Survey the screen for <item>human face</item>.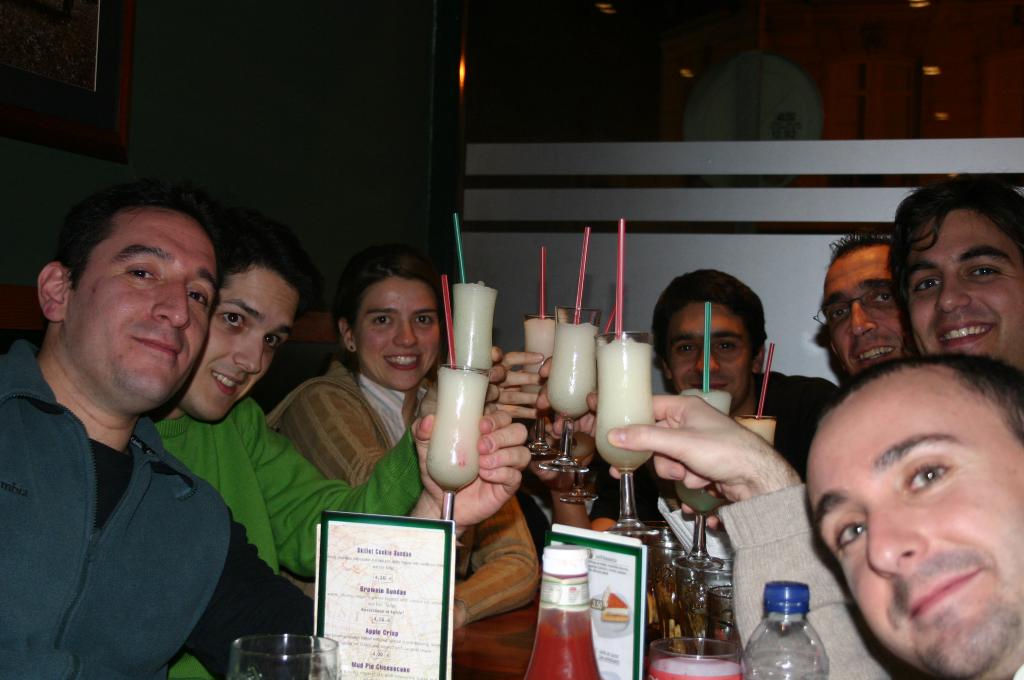
Survey found: {"left": 667, "top": 299, "right": 756, "bottom": 409}.
